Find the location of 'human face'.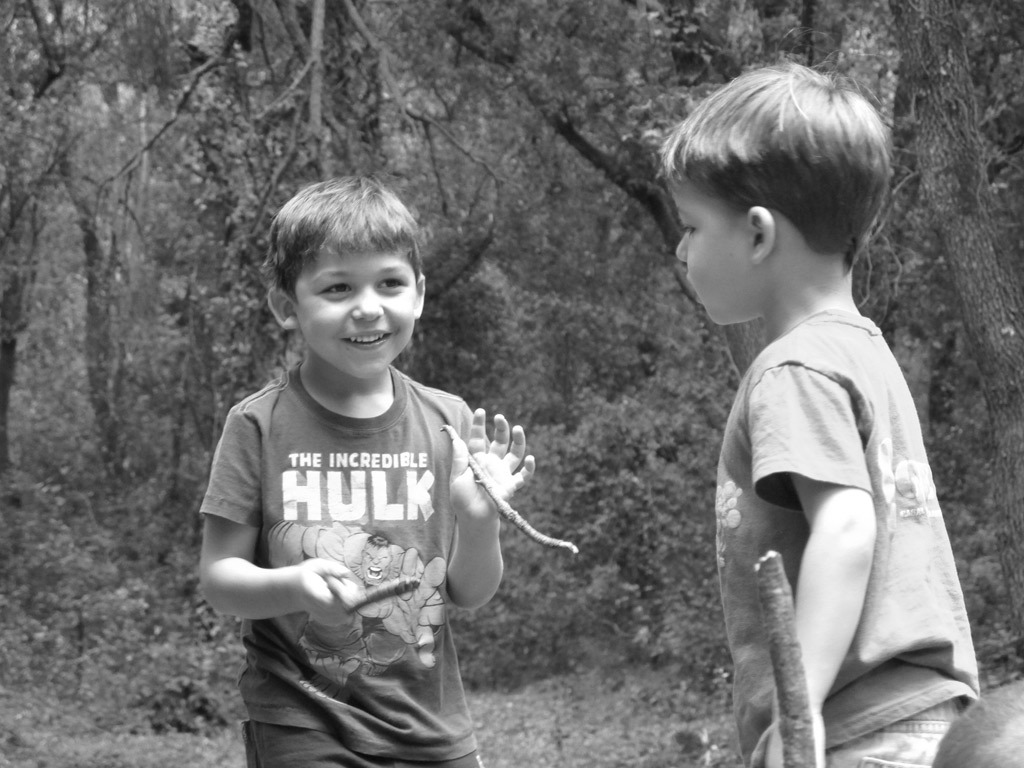
Location: left=670, top=178, right=767, bottom=326.
